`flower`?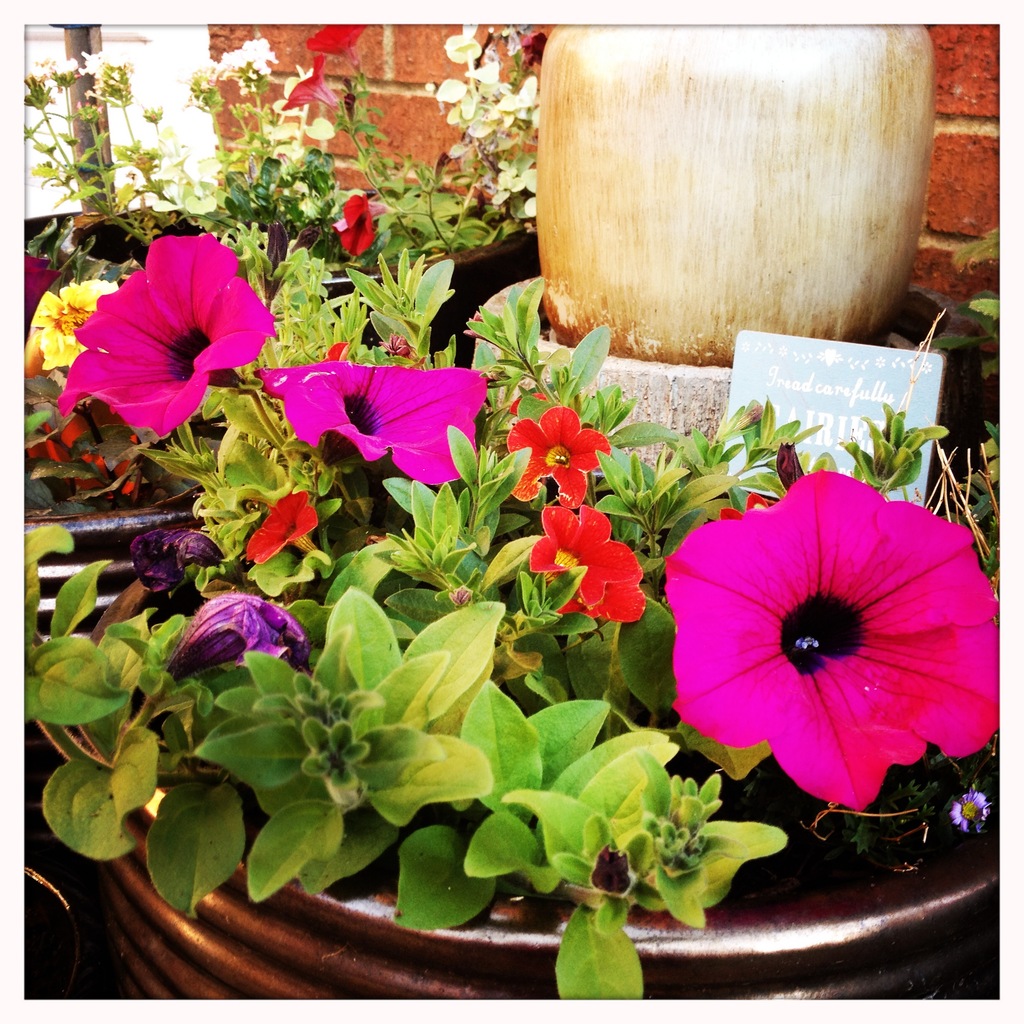
x1=49 y1=239 x2=273 y2=436
